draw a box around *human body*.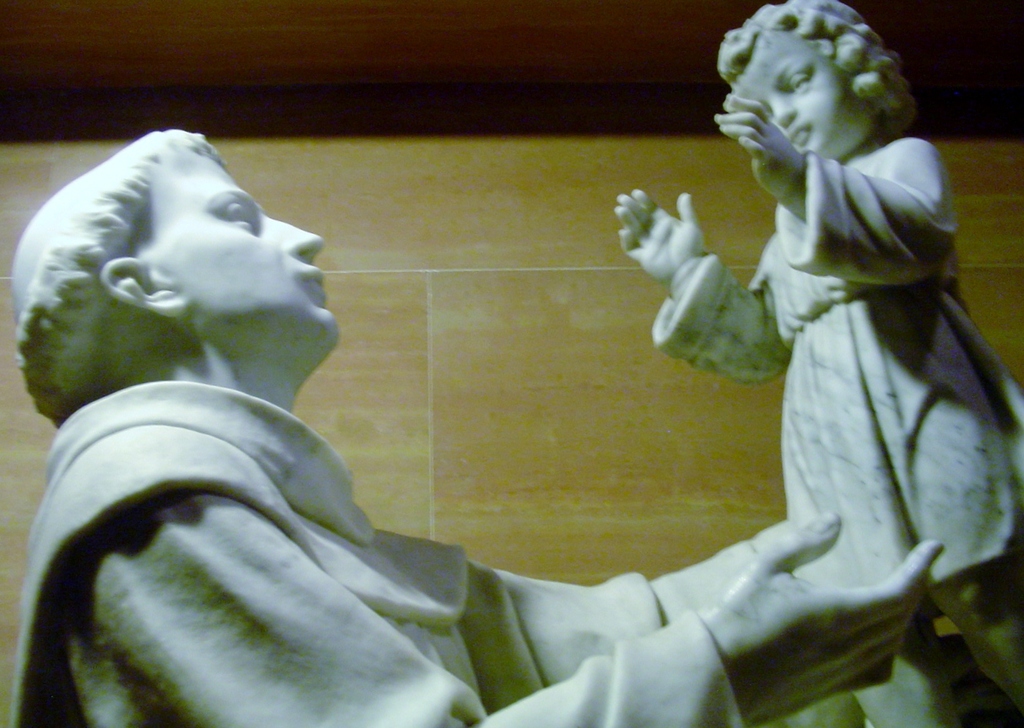
654, 38, 1002, 676.
